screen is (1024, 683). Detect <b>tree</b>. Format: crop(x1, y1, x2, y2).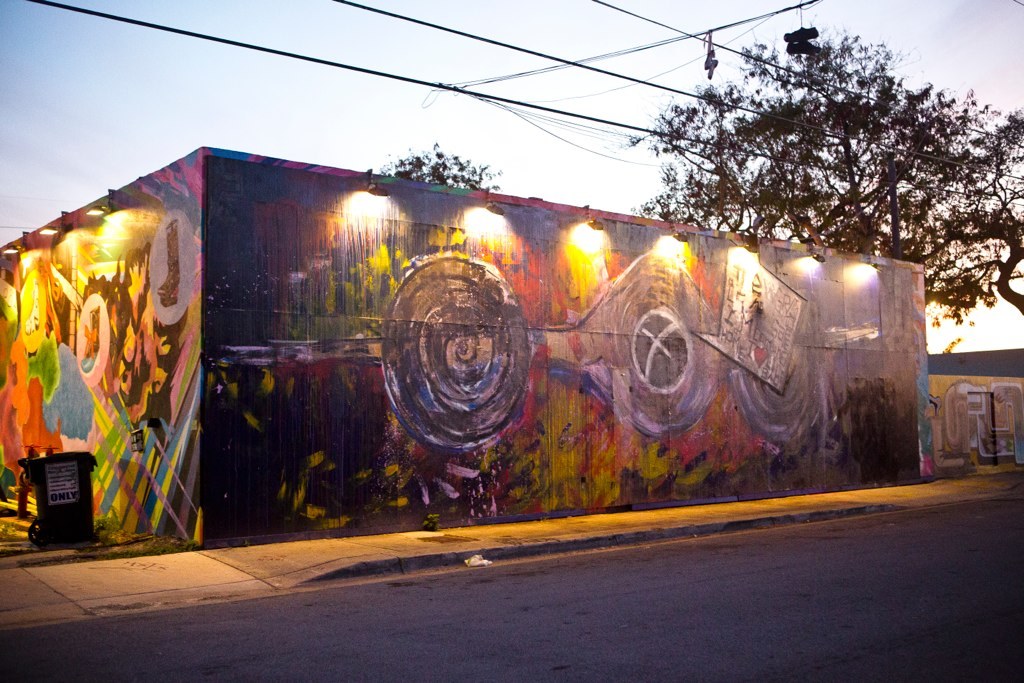
crop(622, 29, 1003, 290).
